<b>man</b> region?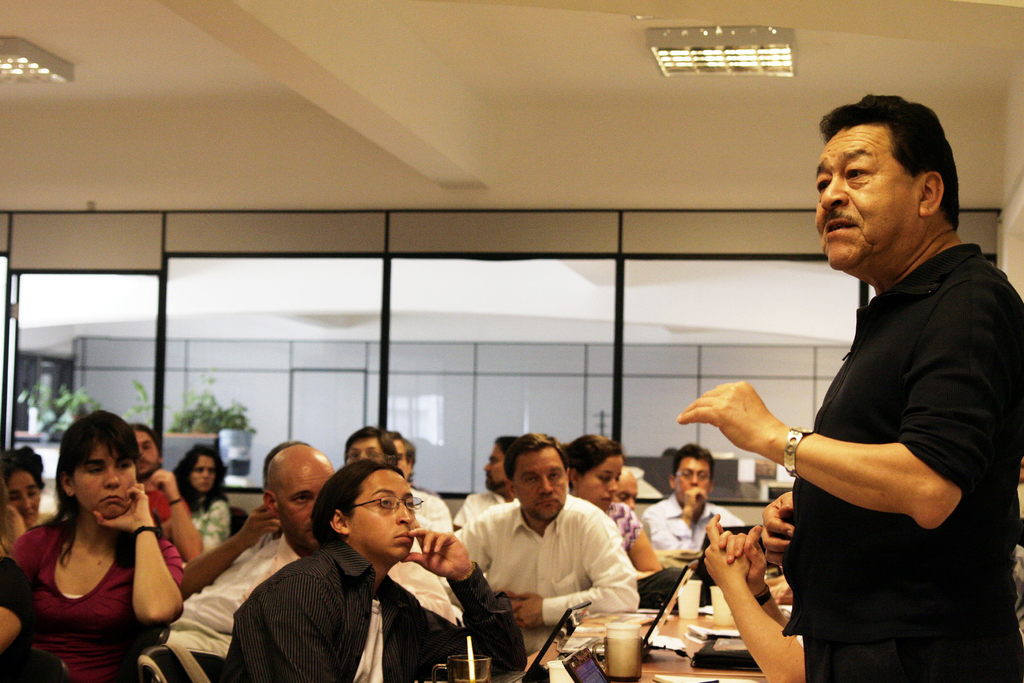
(664, 80, 1023, 682)
